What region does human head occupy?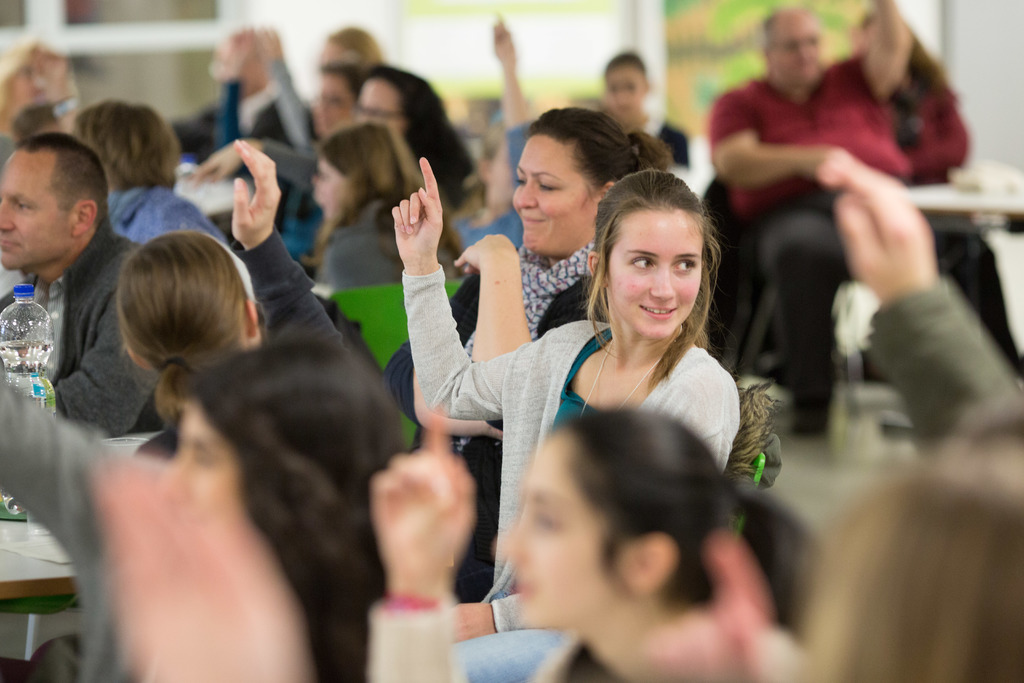
bbox(63, 97, 181, 194).
